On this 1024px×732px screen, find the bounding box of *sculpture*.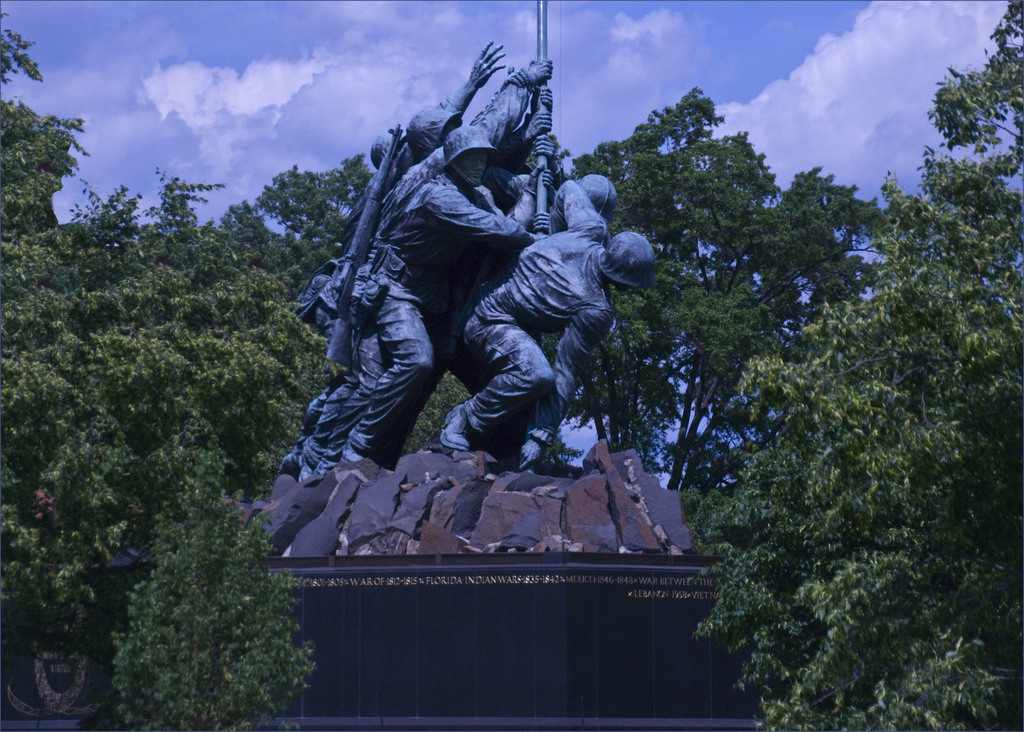
Bounding box: l=274, t=0, r=662, b=486.
